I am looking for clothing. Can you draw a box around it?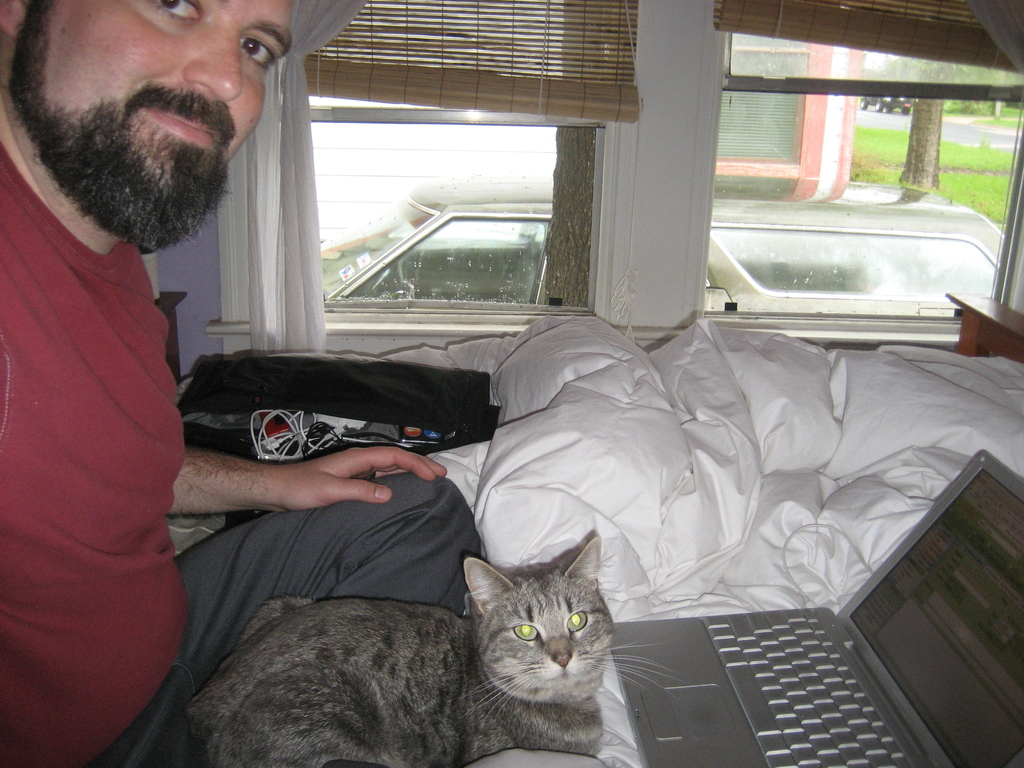
Sure, the bounding box is rect(97, 468, 484, 767).
